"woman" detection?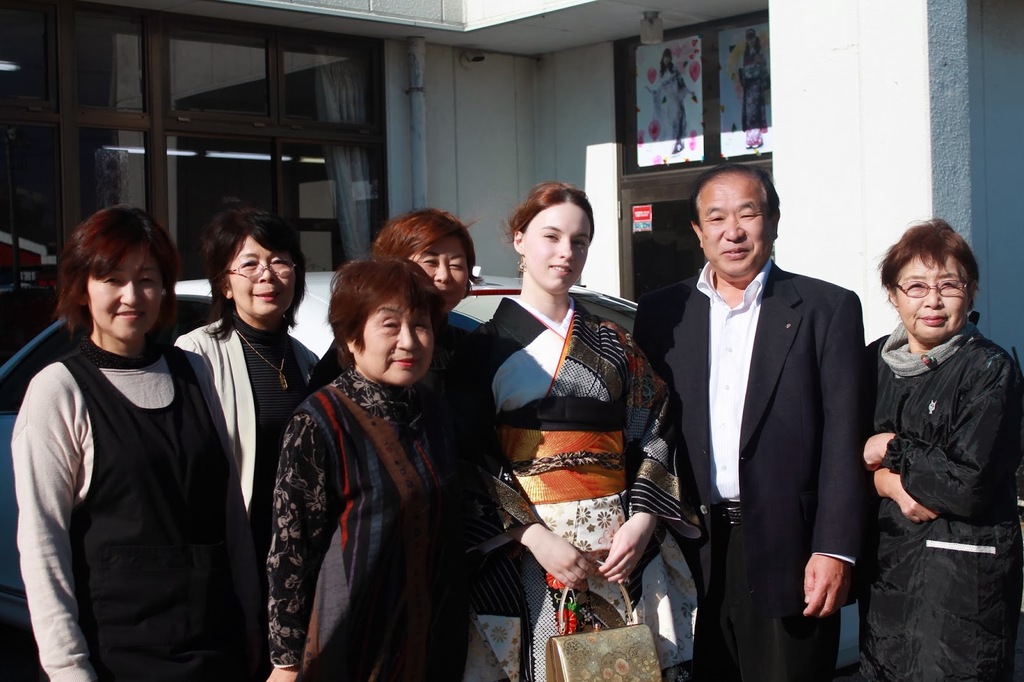
[467,178,705,681]
